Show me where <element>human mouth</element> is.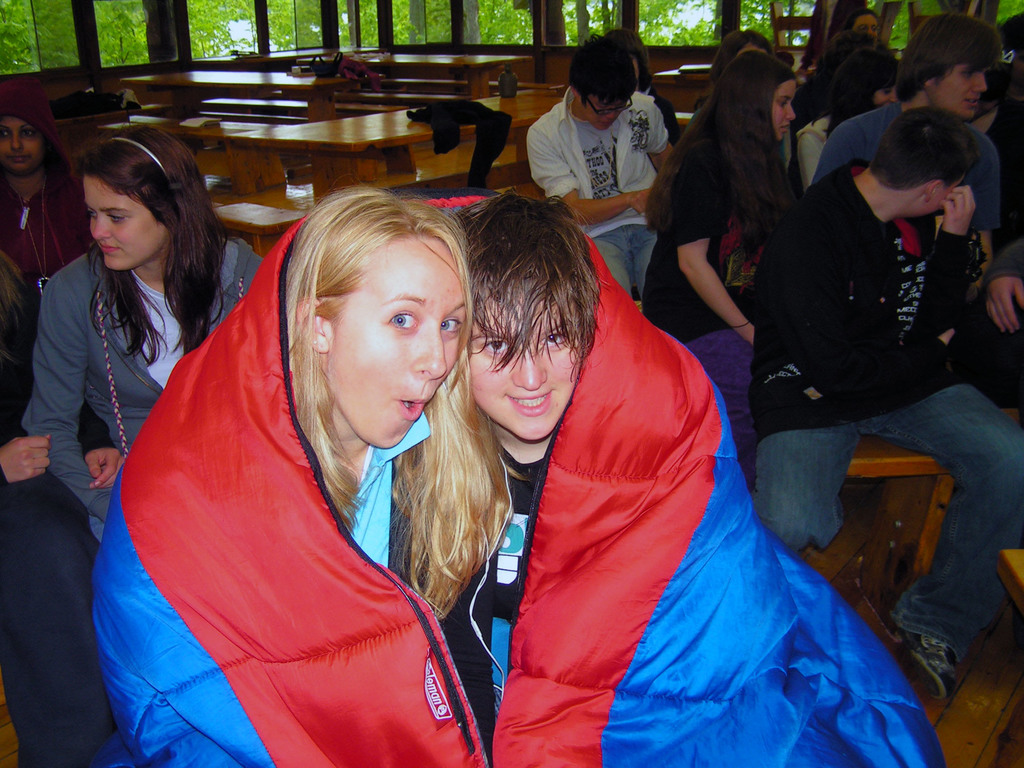
<element>human mouth</element> is at rect(6, 154, 31, 163).
